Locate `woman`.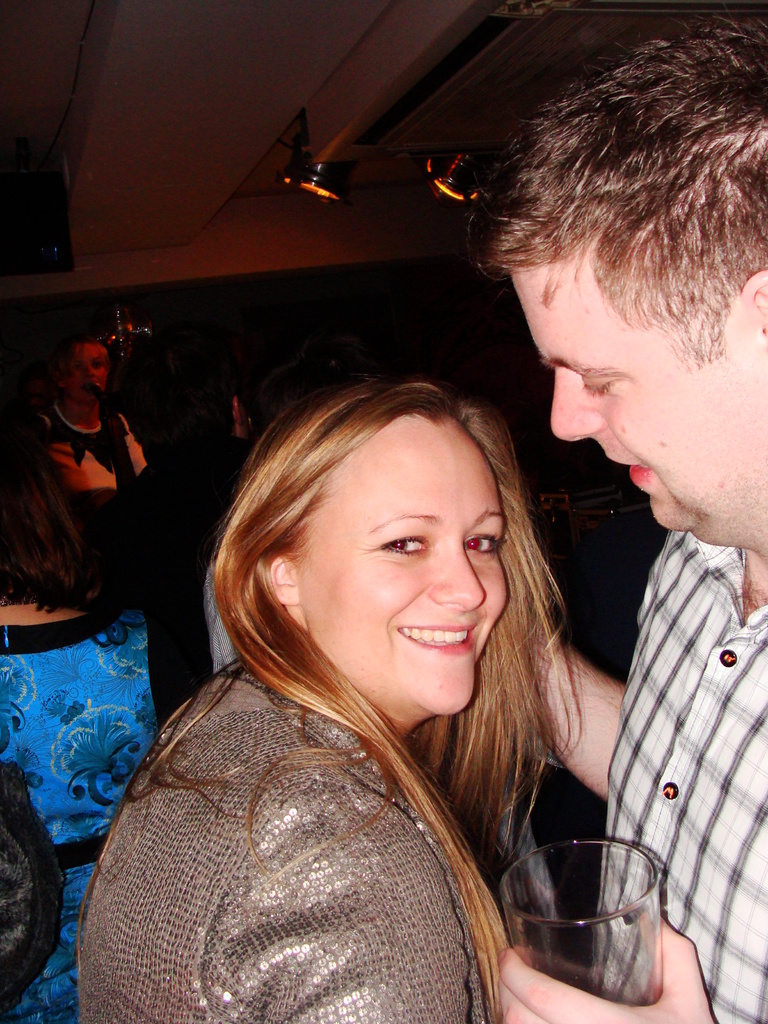
Bounding box: [x1=0, y1=402, x2=212, y2=1023].
